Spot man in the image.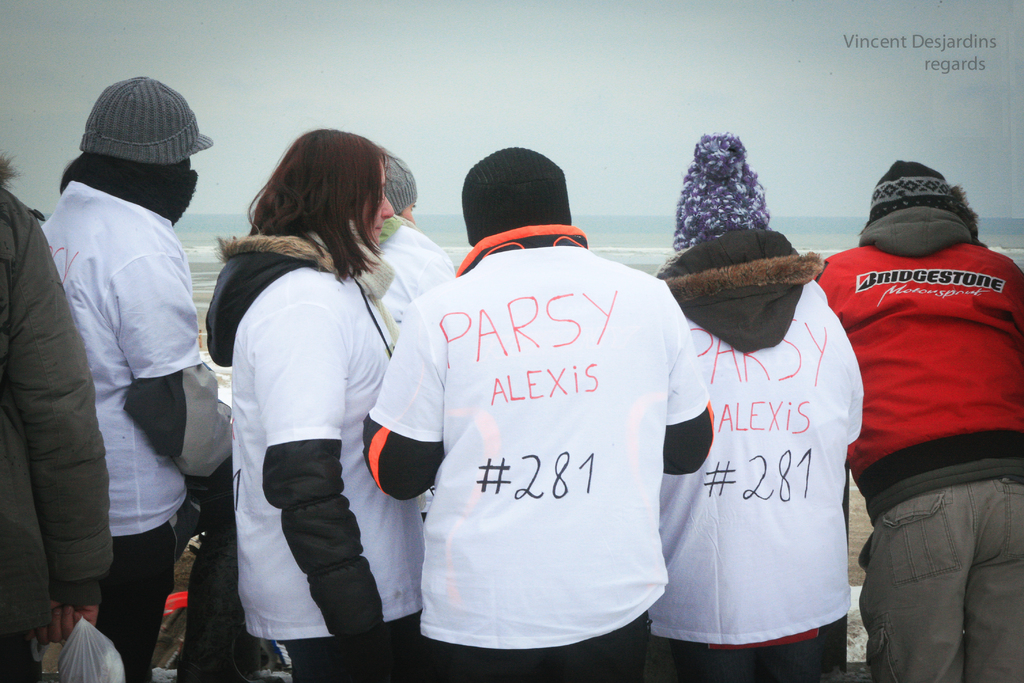
man found at (x1=355, y1=142, x2=715, y2=682).
